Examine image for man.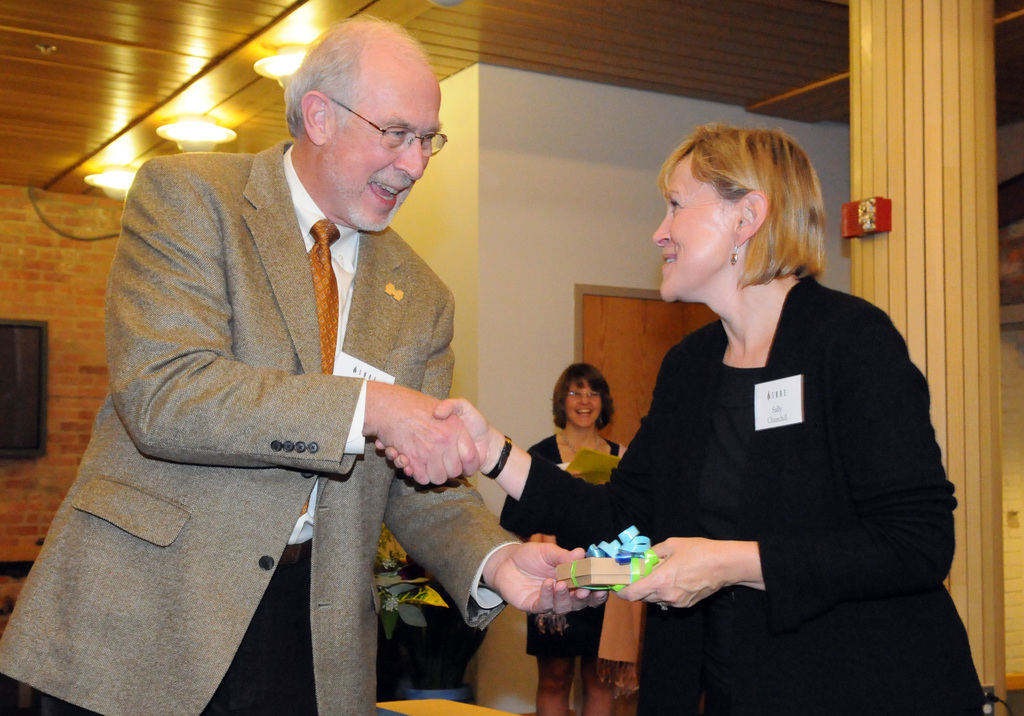
Examination result: 57,24,541,688.
